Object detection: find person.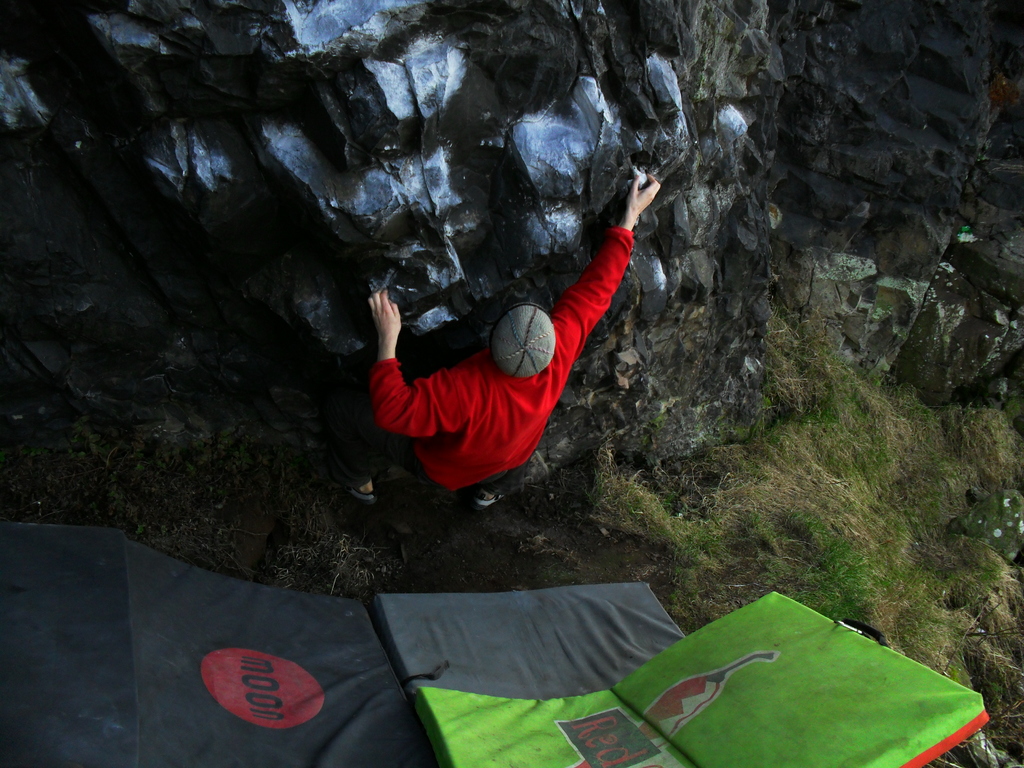
<region>353, 172, 658, 502</region>.
